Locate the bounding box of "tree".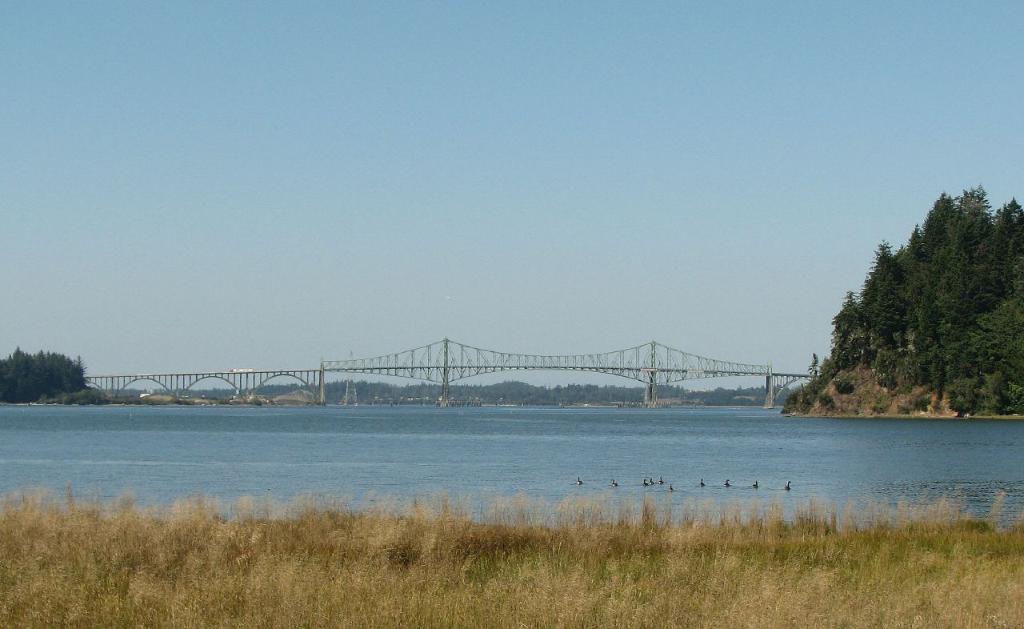
Bounding box: [0, 349, 20, 400].
